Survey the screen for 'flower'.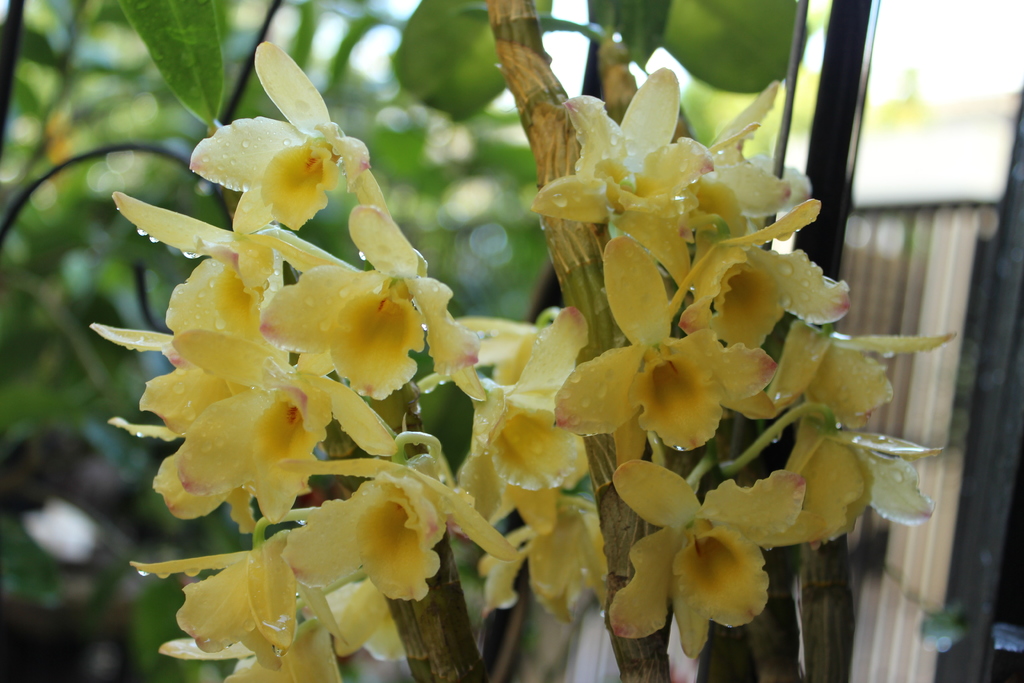
Survey found: 749,327,960,420.
